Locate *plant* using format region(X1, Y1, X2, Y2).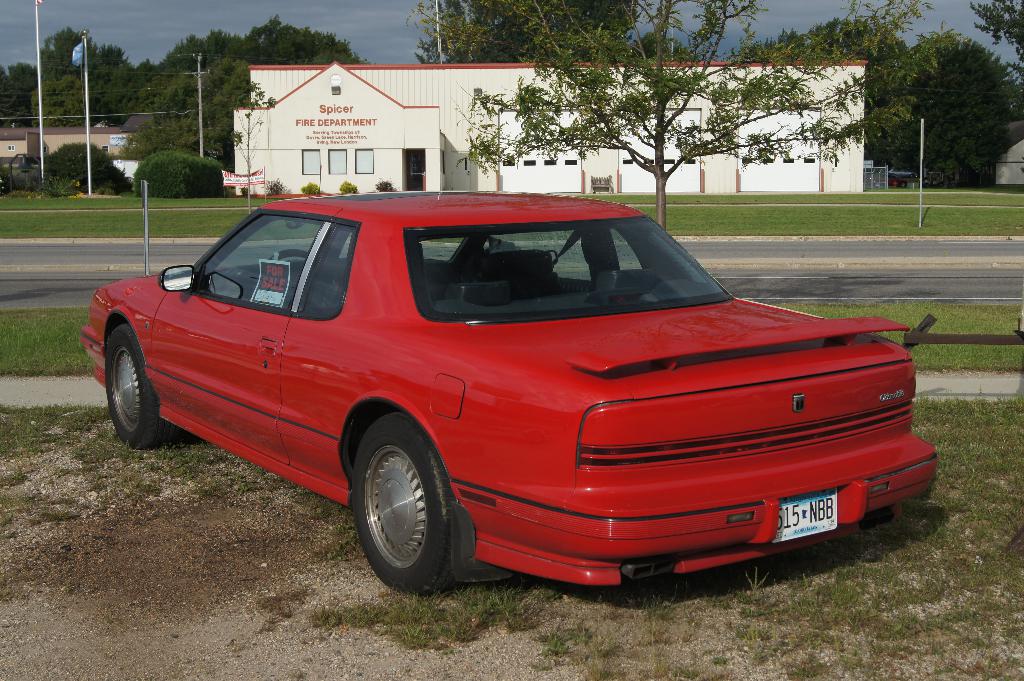
region(737, 570, 760, 617).
